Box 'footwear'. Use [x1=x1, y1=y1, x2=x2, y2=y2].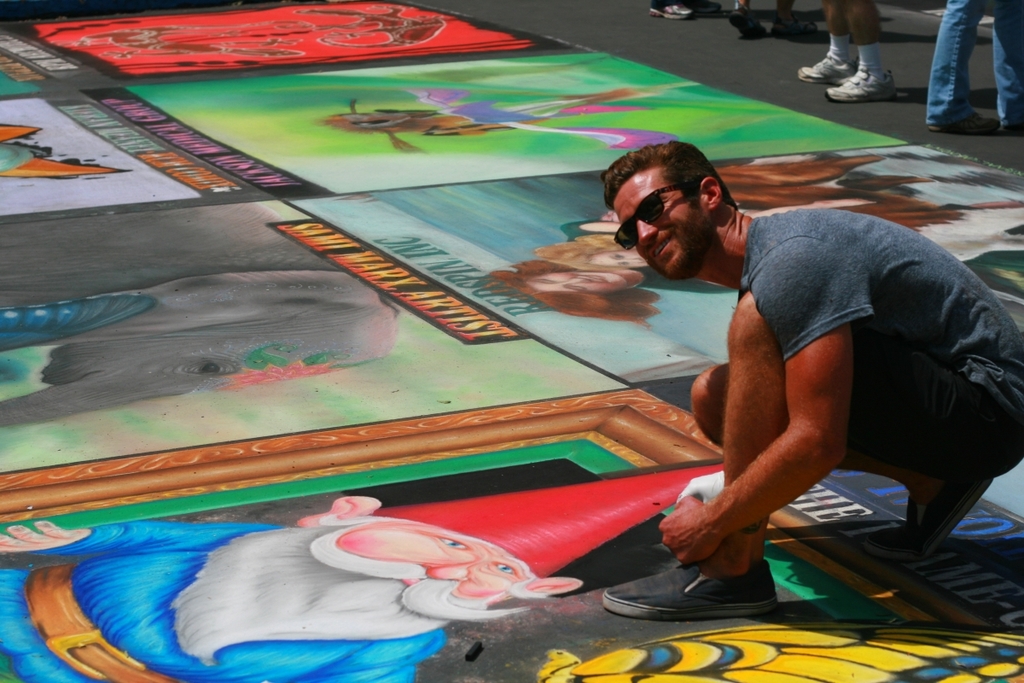
[x1=736, y1=9, x2=771, y2=43].
